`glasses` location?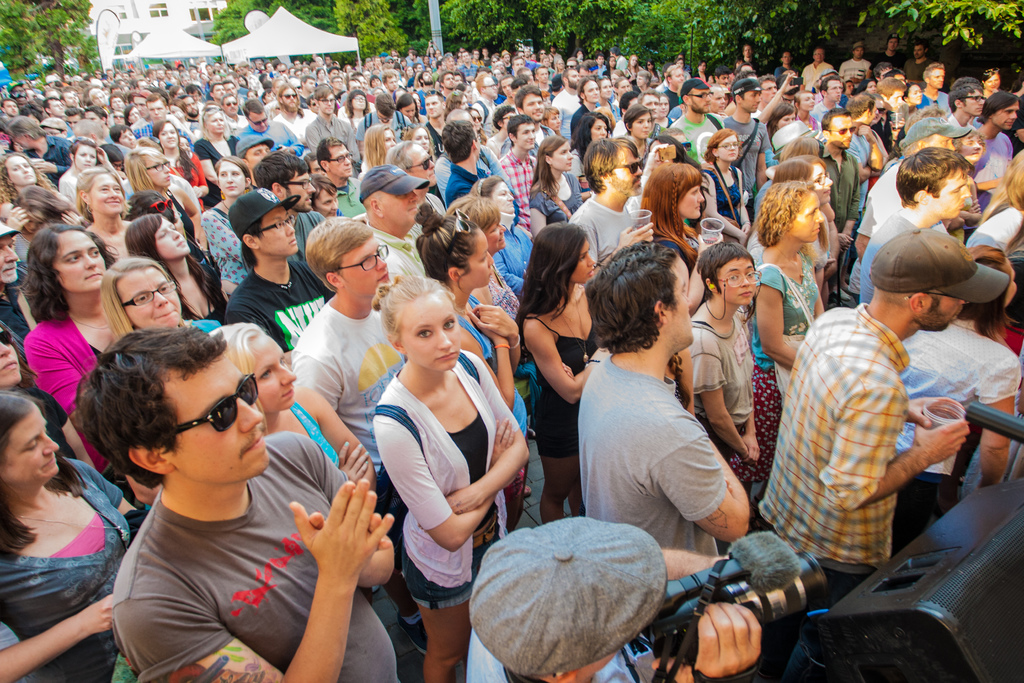
detection(686, 88, 714, 101)
